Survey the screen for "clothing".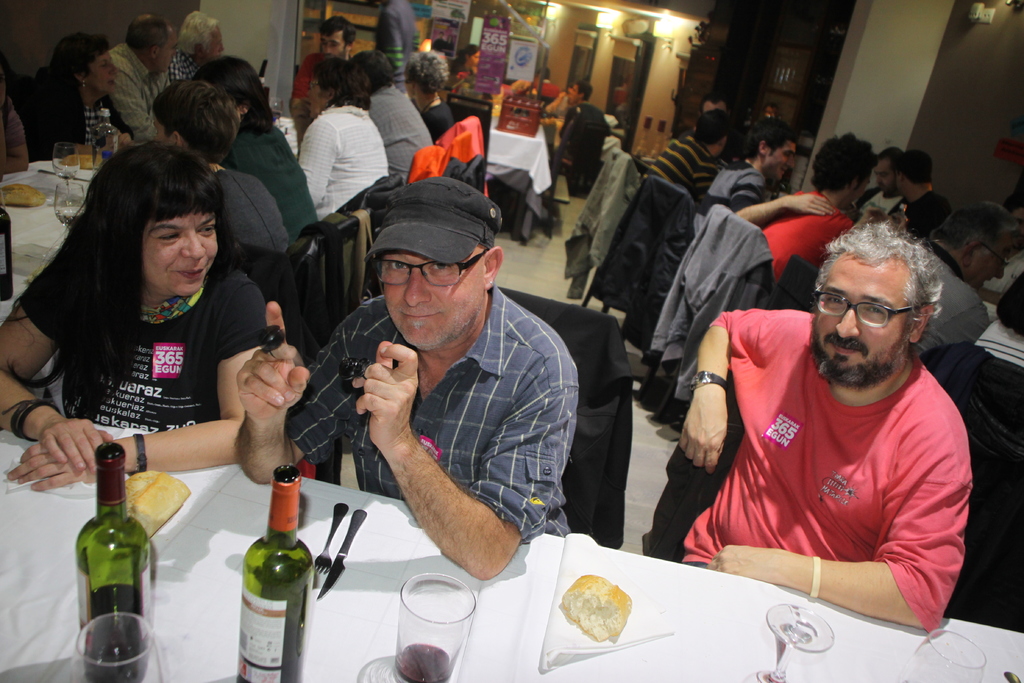
Survey found: <region>290, 47, 322, 106</region>.
